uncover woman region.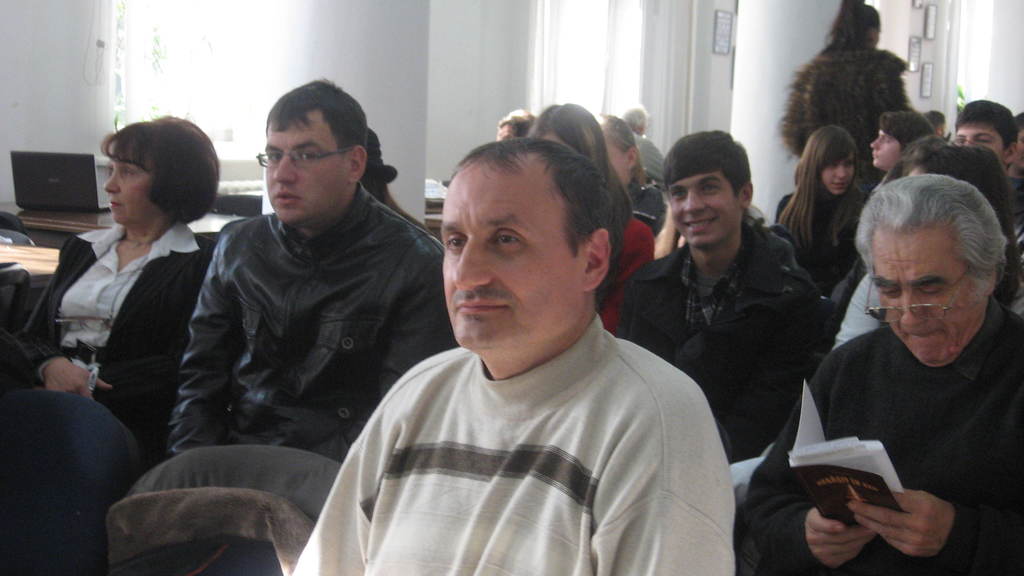
Uncovered: [left=525, top=99, right=656, bottom=342].
